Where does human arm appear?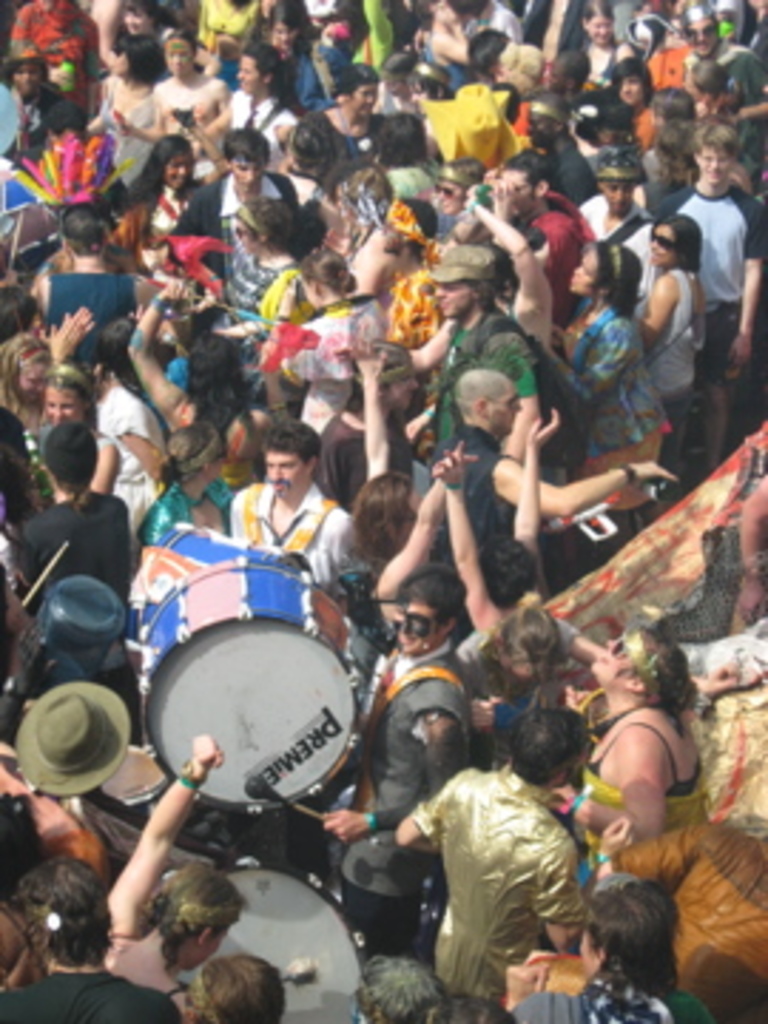
Appears at box=[353, 338, 393, 478].
